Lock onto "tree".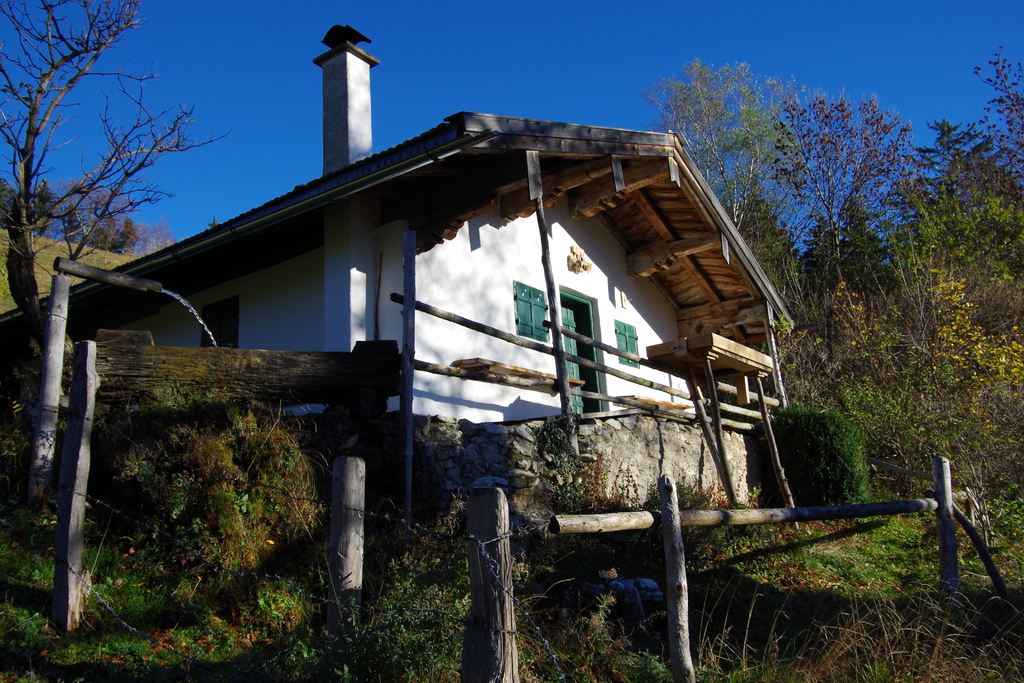
Locked: bbox=[0, 0, 240, 370].
